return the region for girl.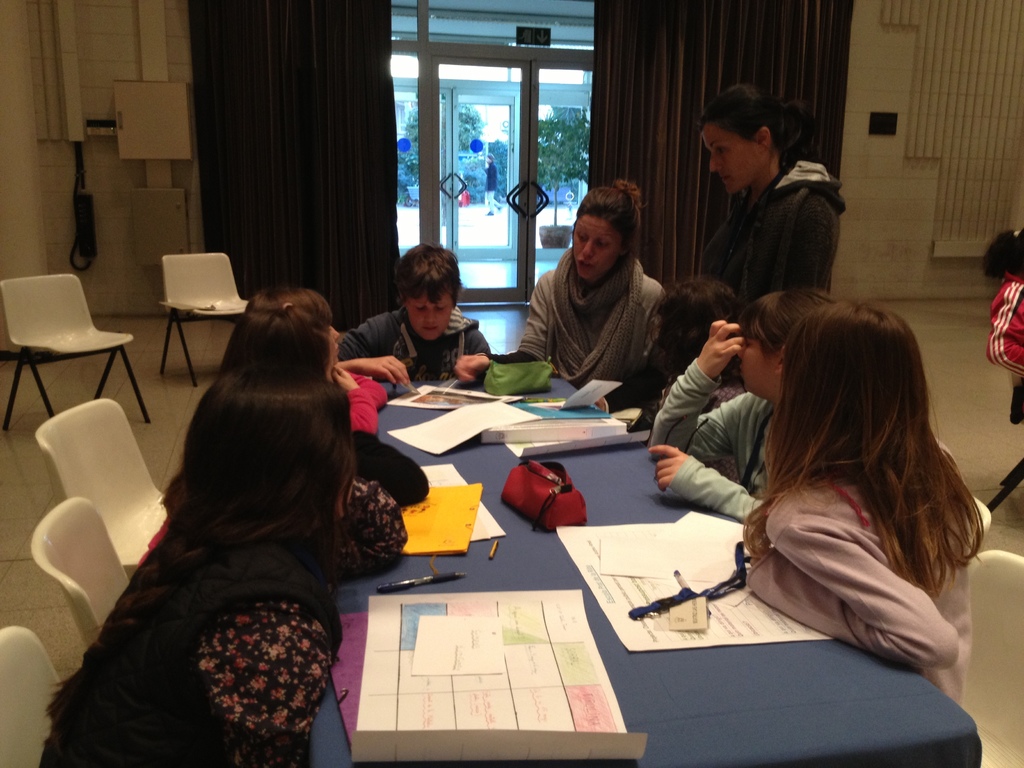
x1=653 y1=285 x2=844 y2=493.
